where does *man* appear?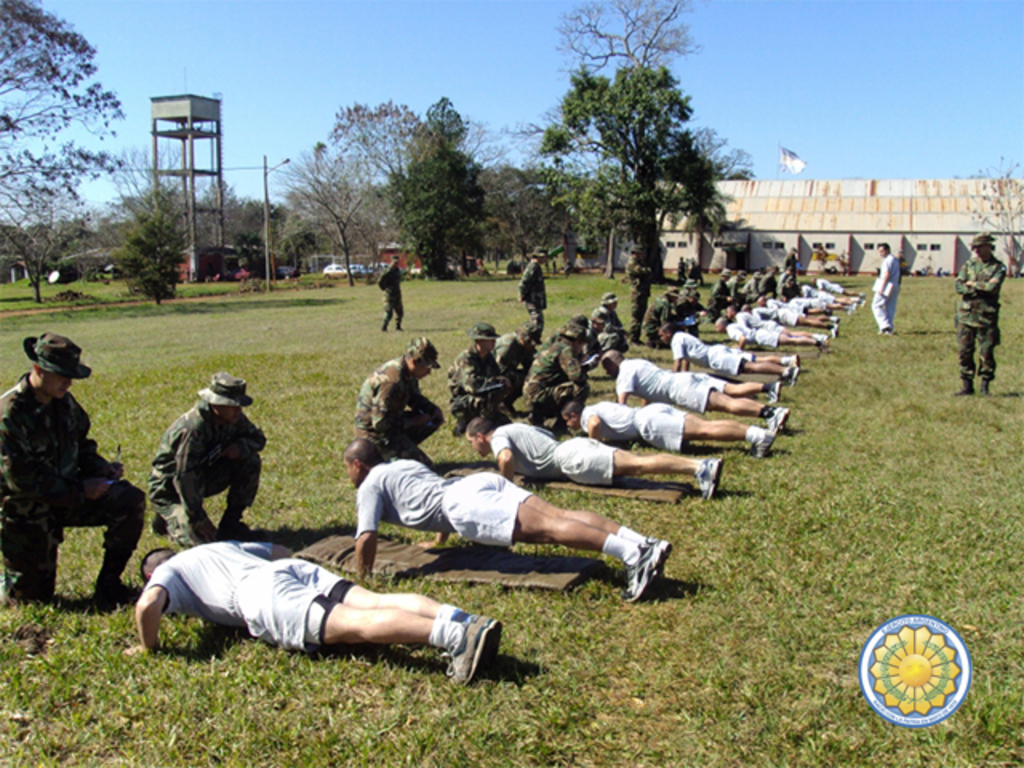
Appears at <box>653,285,677,333</box>.
